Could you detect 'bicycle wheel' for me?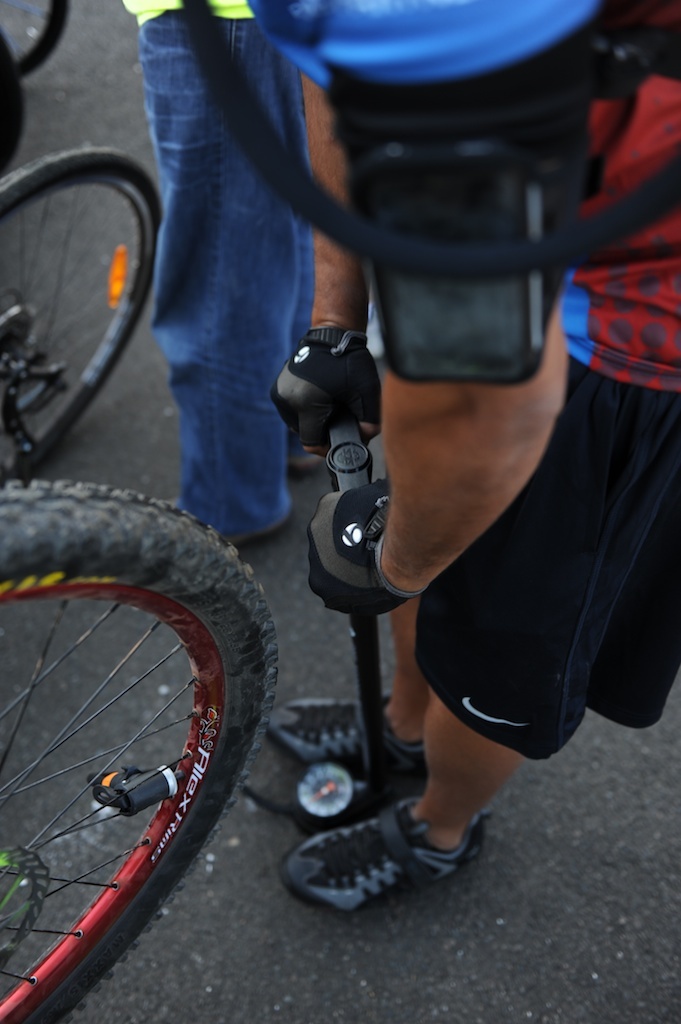
Detection result: [left=0, top=146, right=164, bottom=490].
